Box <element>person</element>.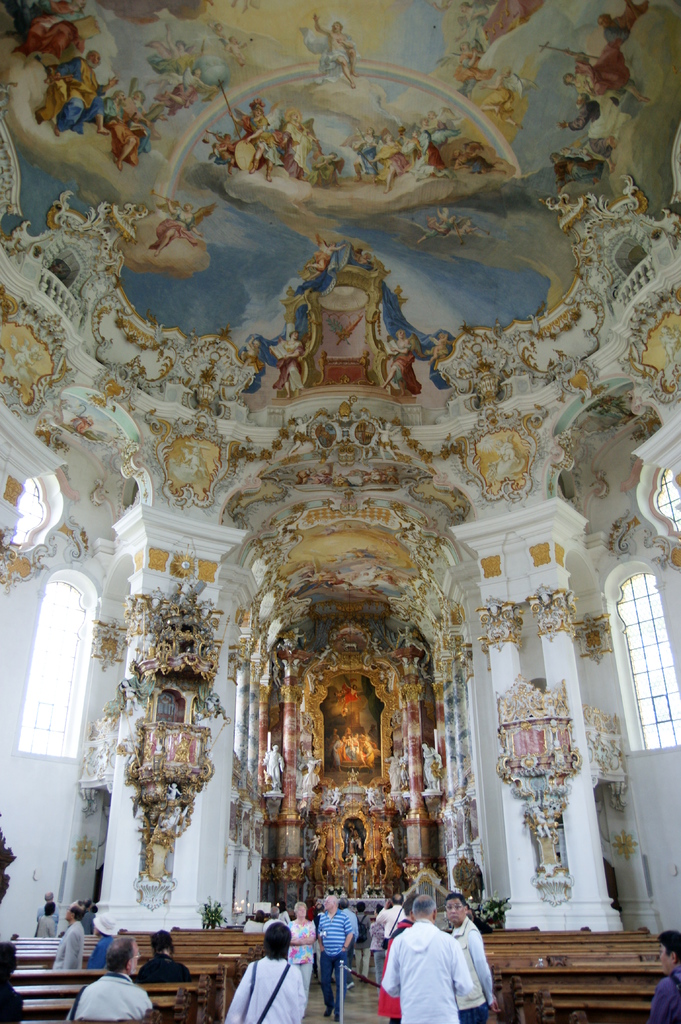
region(58, 909, 81, 970).
